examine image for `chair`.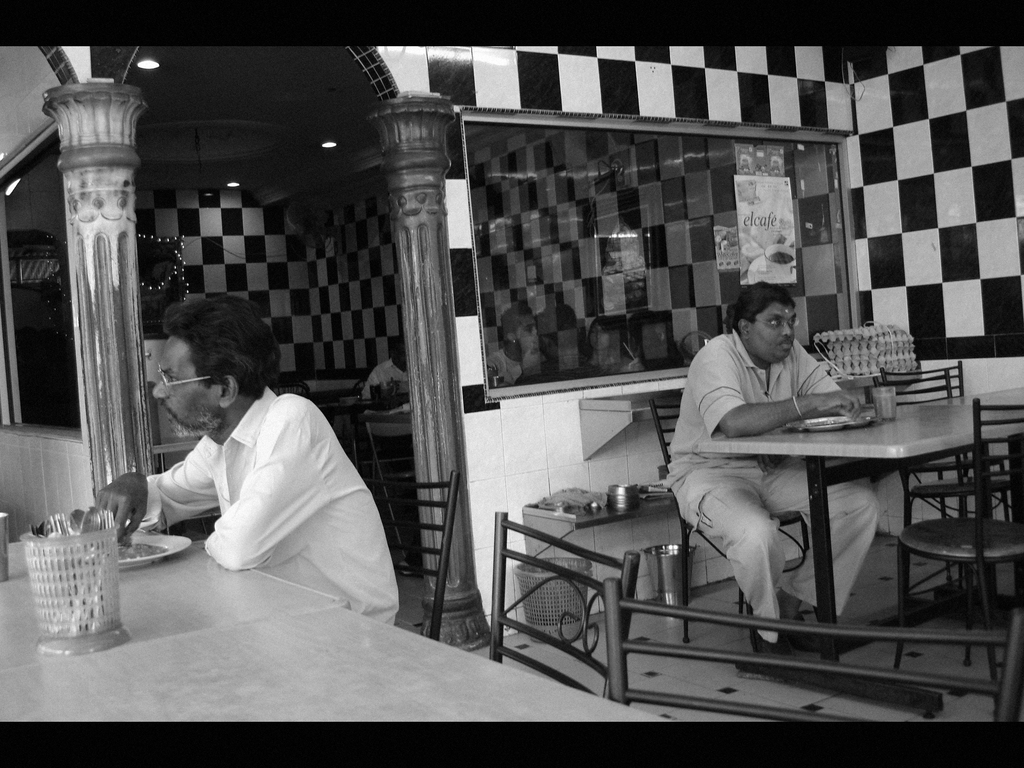
Examination result: BBox(644, 397, 815, 643).
